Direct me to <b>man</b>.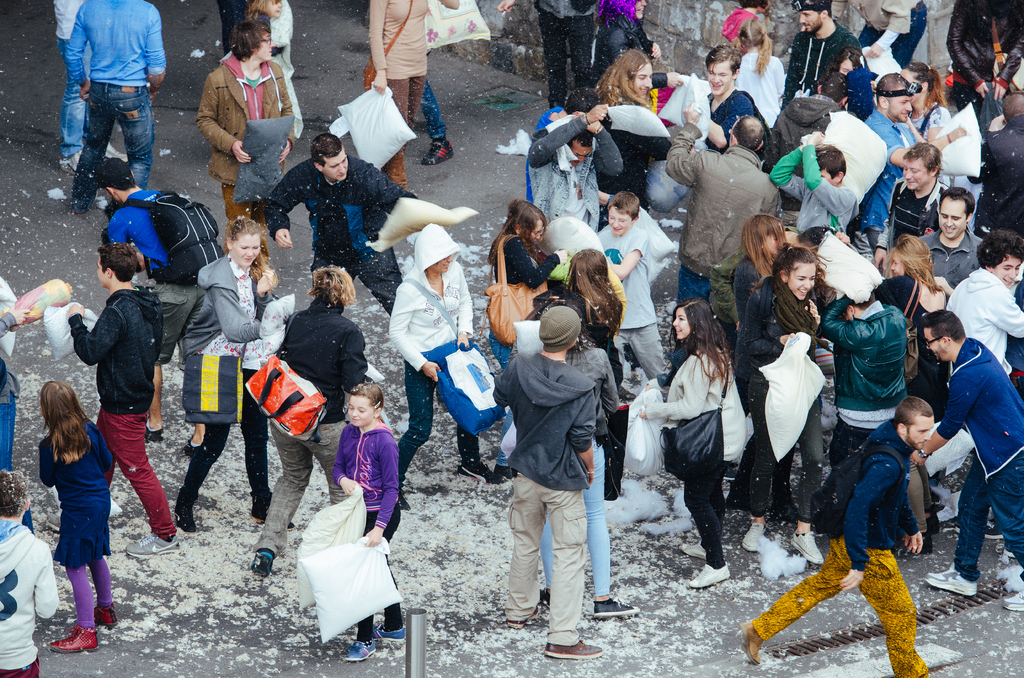
Direction: Rect(528, 104, 625, 273).
